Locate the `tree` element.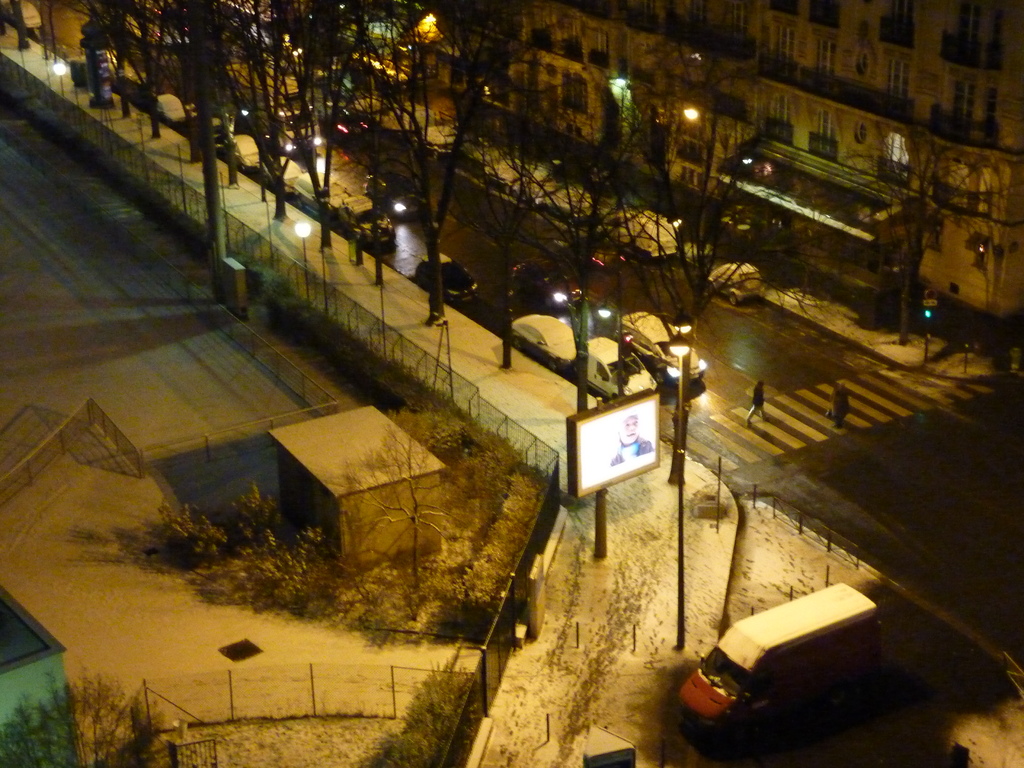
Element bbox: (x1=280, y1=0, x2=362, y2=260).
